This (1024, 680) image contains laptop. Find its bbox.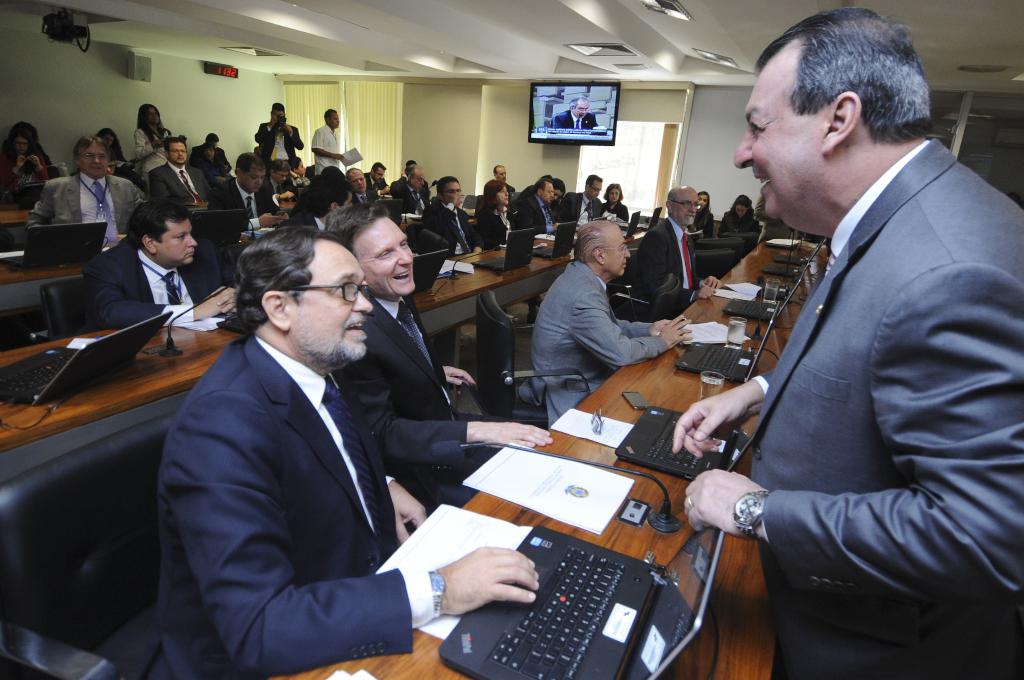
376/197/402/220.
